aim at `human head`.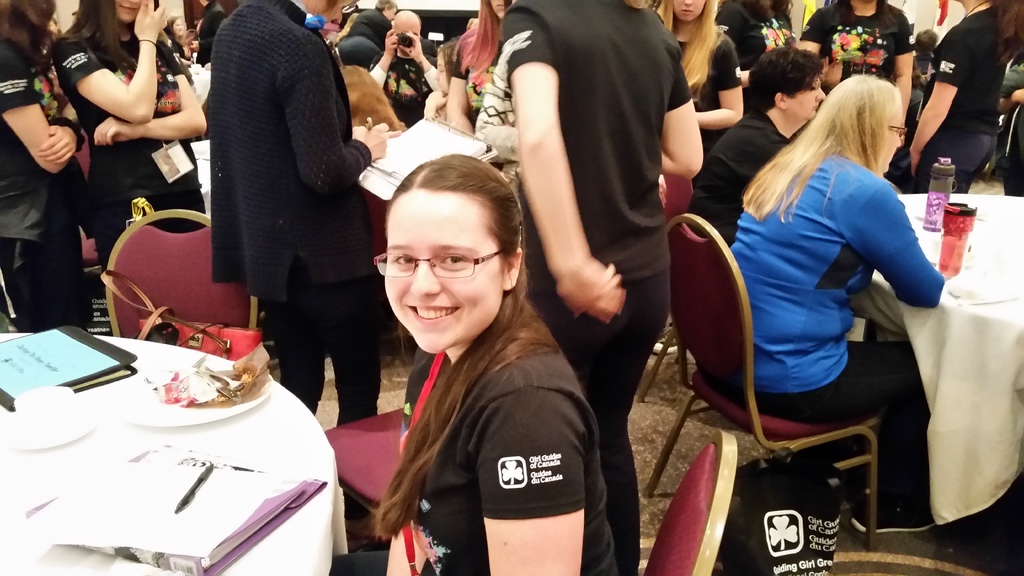
Aimed at box(383, 157, 524, 356).
